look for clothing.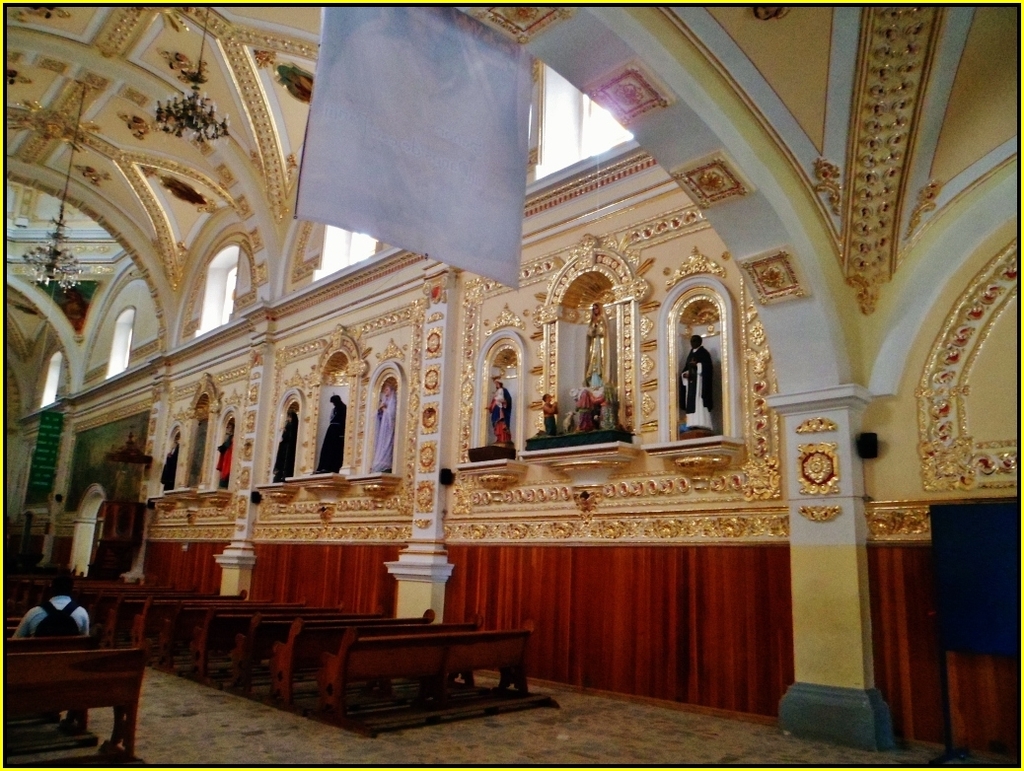
Found: 374, 386, 394, 467.
